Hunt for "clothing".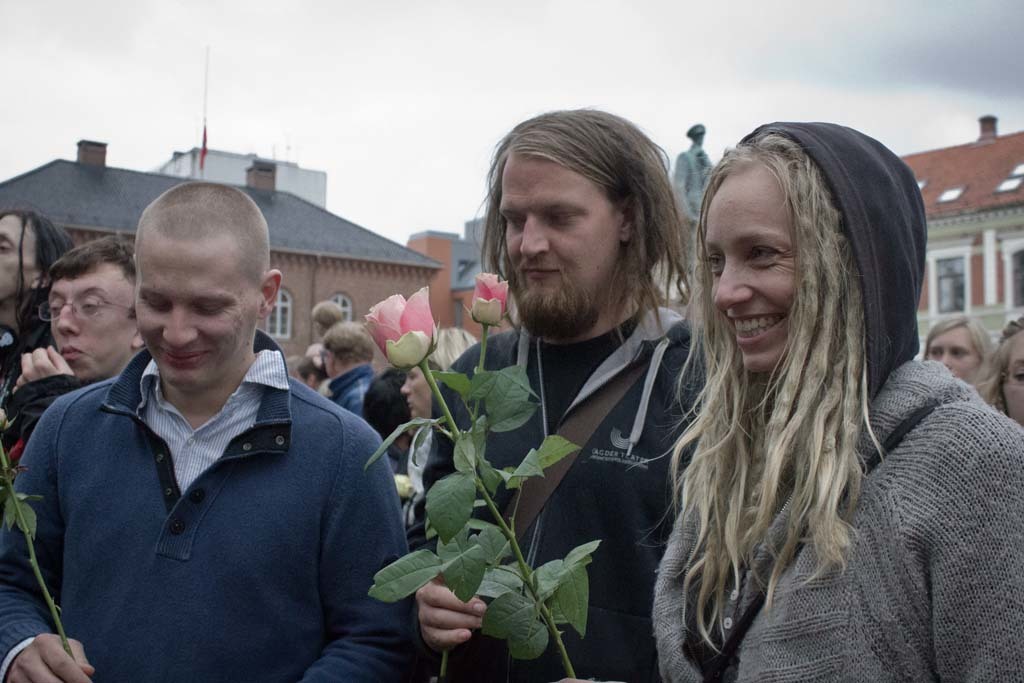
Hunted down at [x1=386, y1=443, x2=411, y2=476].
